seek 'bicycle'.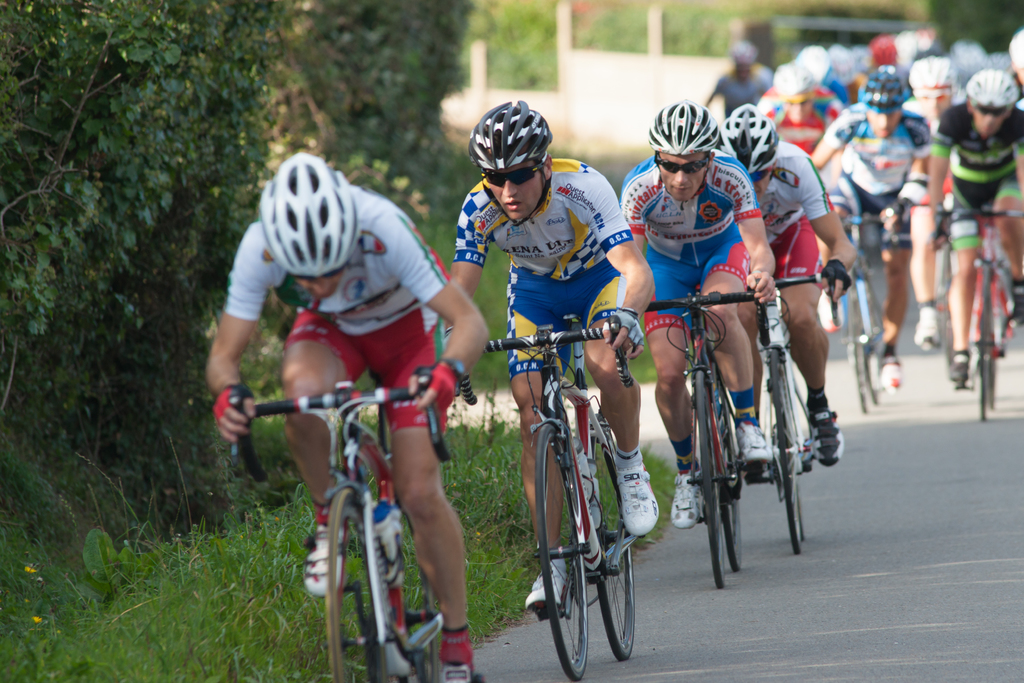
bbox(223, 357, 495, 682).
